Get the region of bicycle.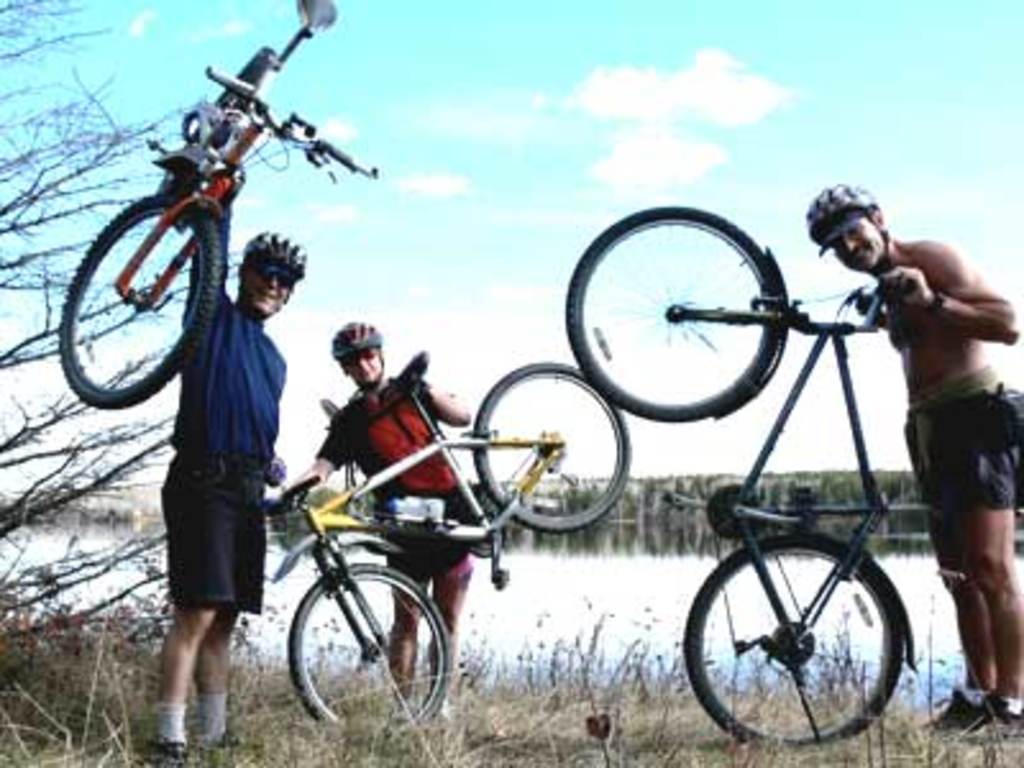
<bbox>61, 0, 389, 410</bbox>.
